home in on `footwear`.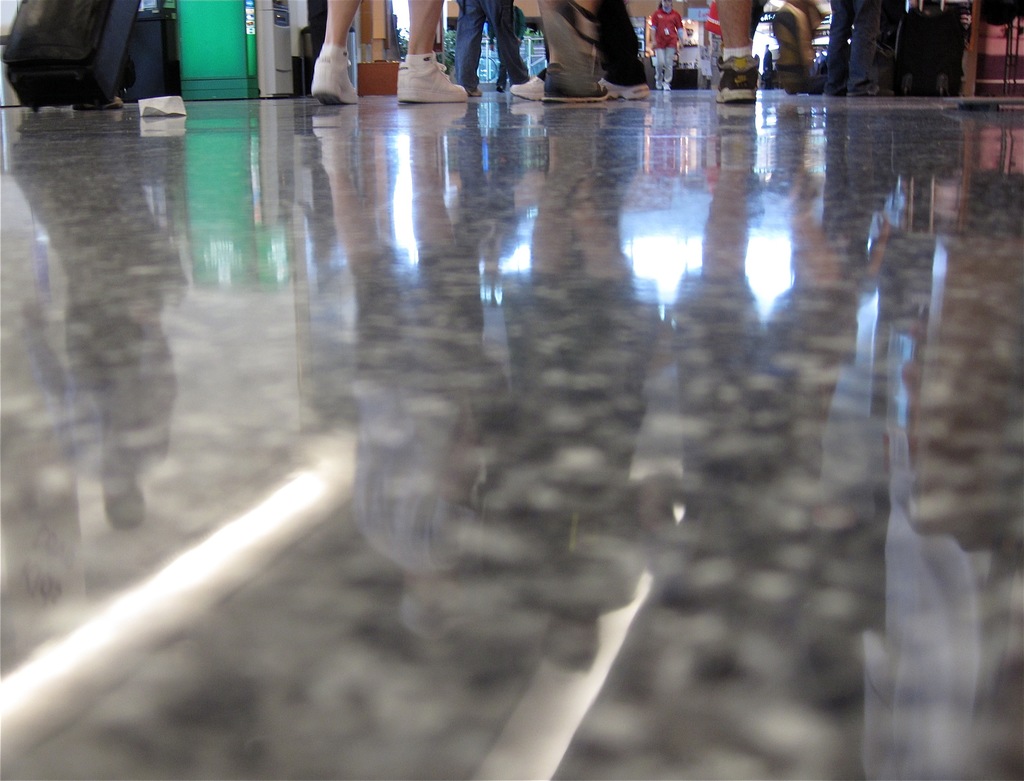
Homed in at detection(472, 88, 483, 99).
